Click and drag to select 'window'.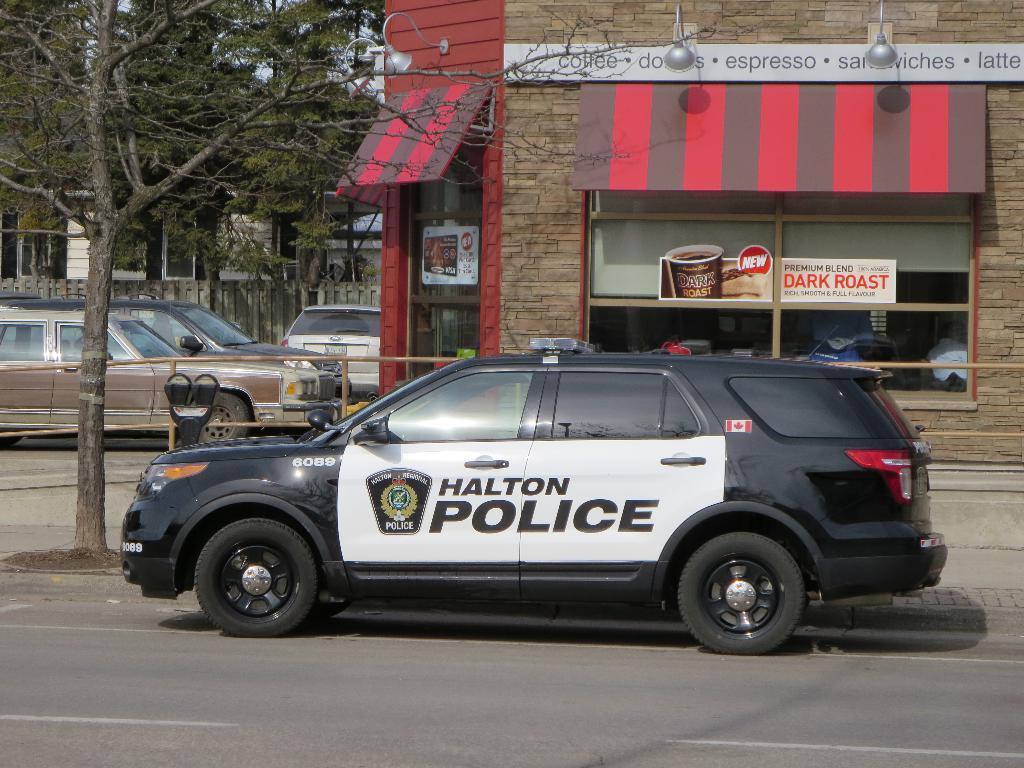
Selection: (572, 82, 981, 417).
